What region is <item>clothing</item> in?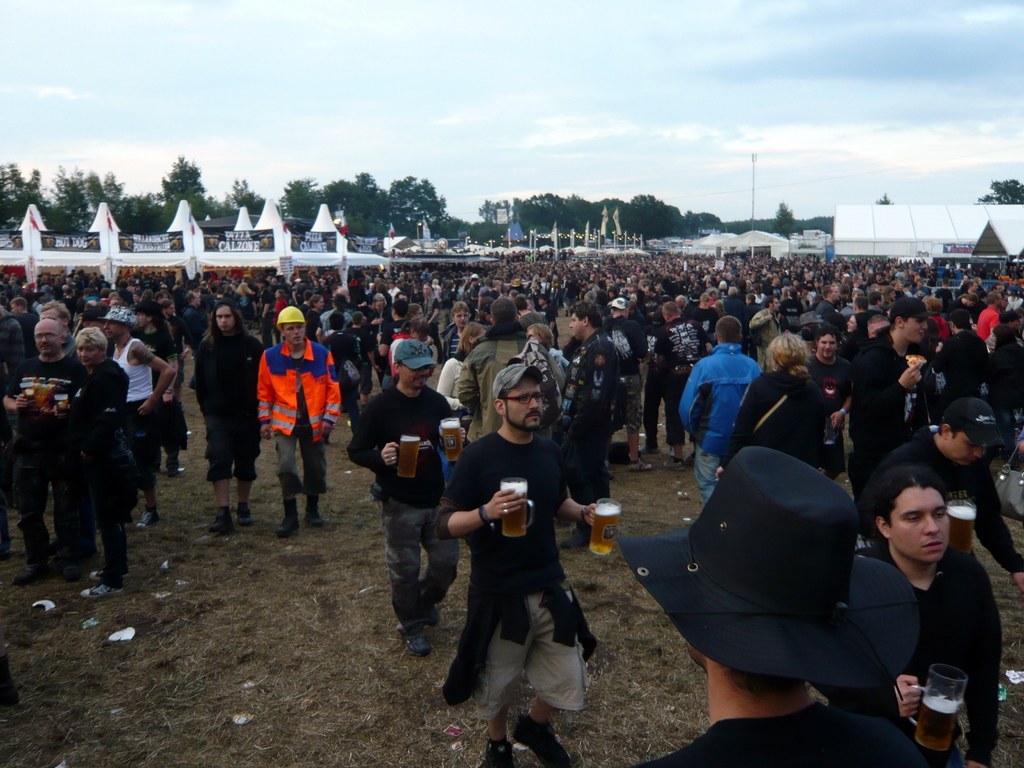
BBox(675, 341, 762, 501).
